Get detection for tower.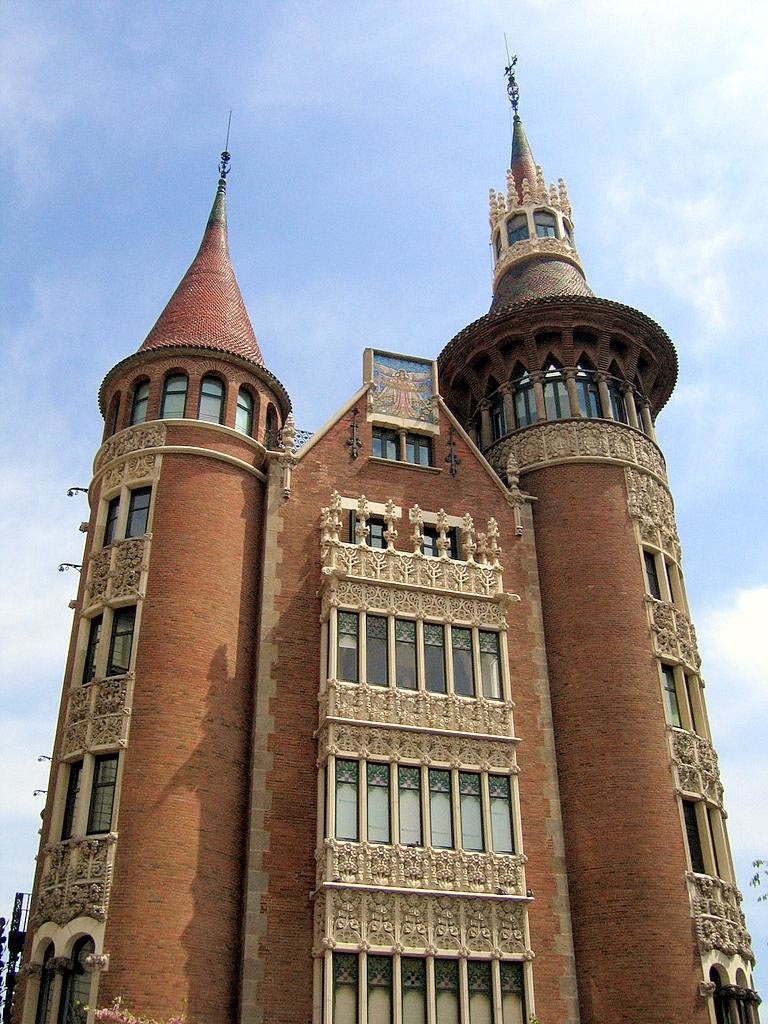
Detection: locate(51, 57, 713, 943).
